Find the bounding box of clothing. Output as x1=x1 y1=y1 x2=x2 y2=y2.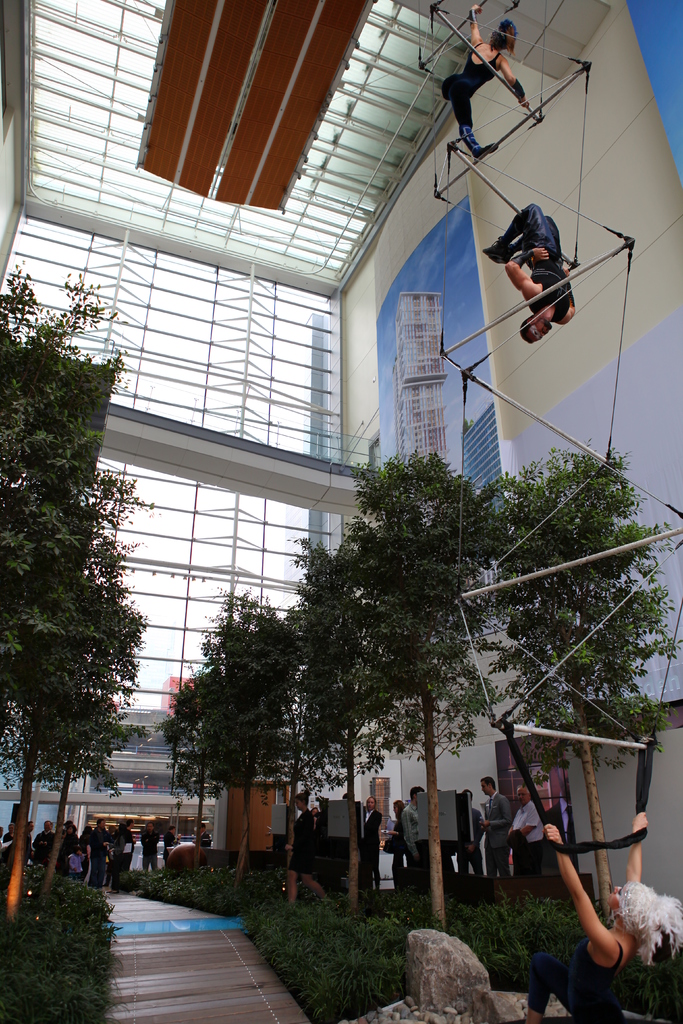
x1=288 y1=808 x2=315 y2=876.
